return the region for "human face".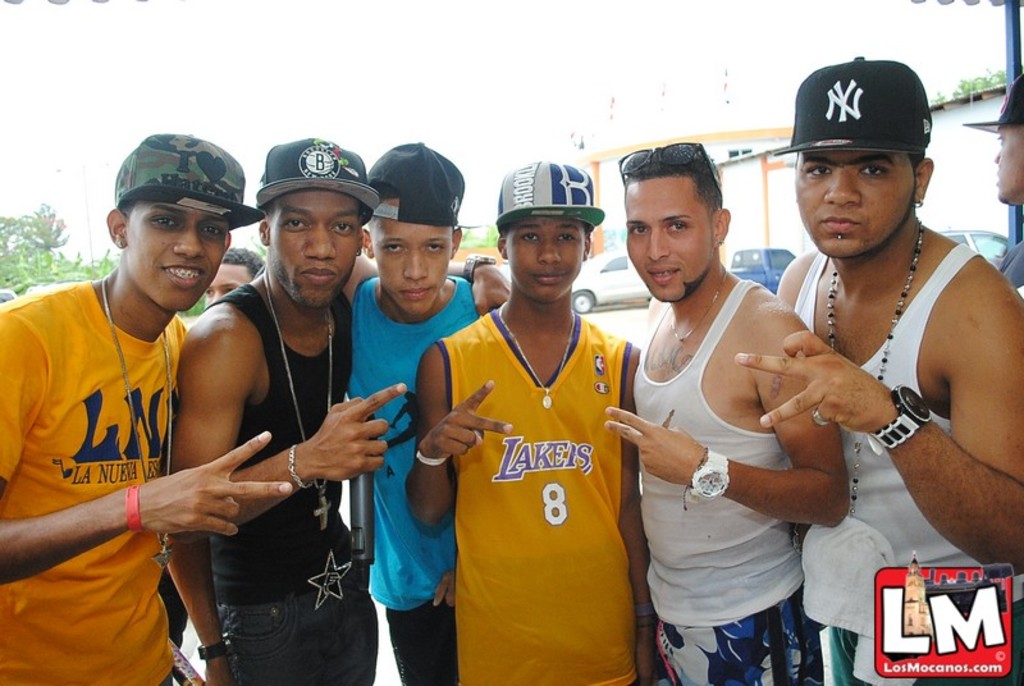
504 223 589 302.
